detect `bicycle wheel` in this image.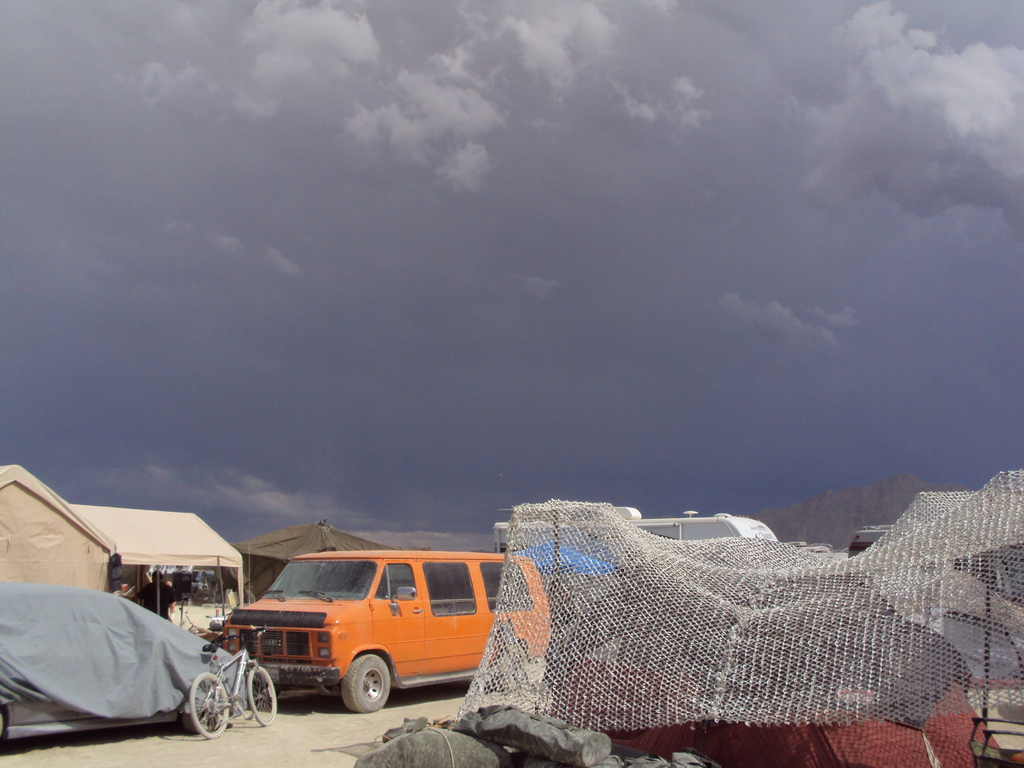
Detection: pyautogui.locateOnScreen(243, 664, 278, 721).
